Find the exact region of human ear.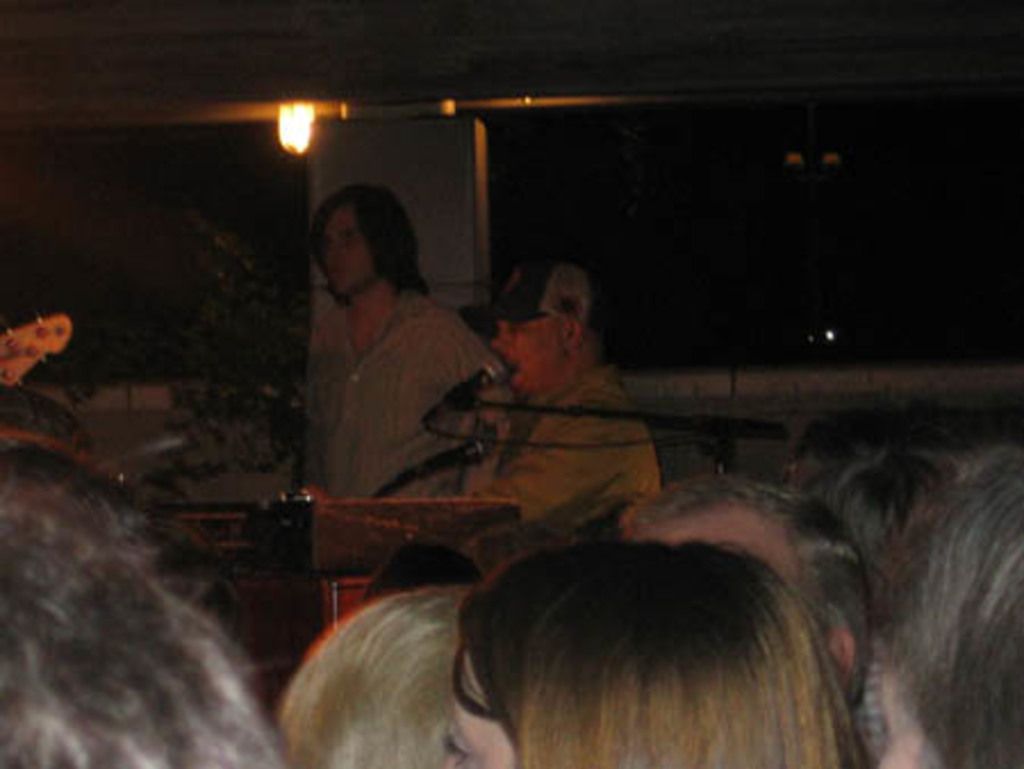
Exact region: (left=831, top=626, right=853, bottom=683).
